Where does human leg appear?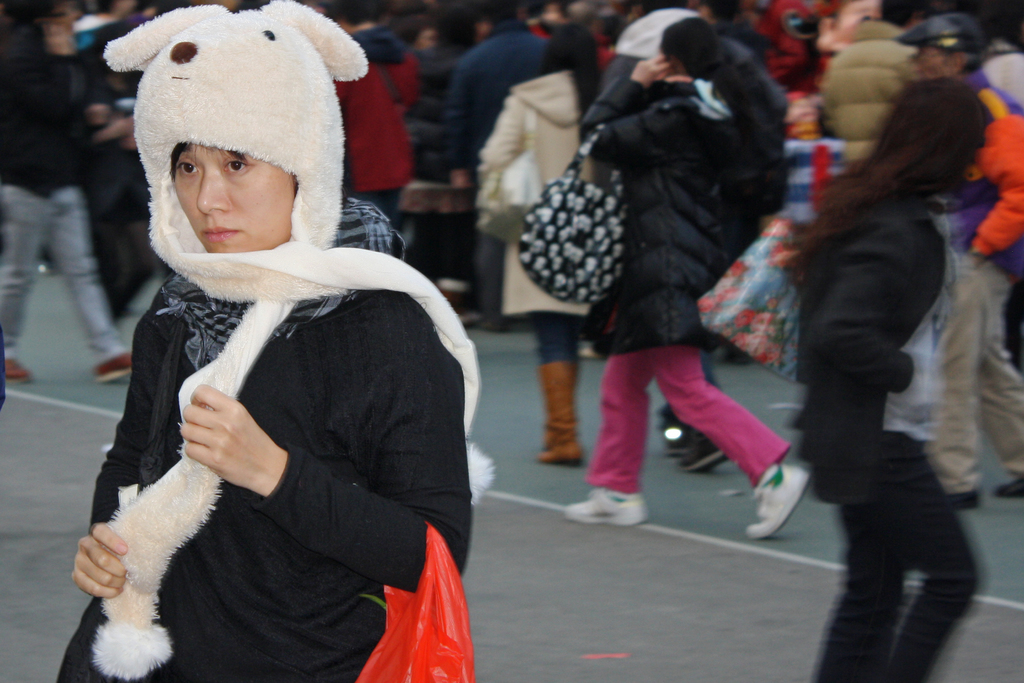
Appears at {"x1": 47, "y1": 189, "x2": 134, "y2": 387}.
